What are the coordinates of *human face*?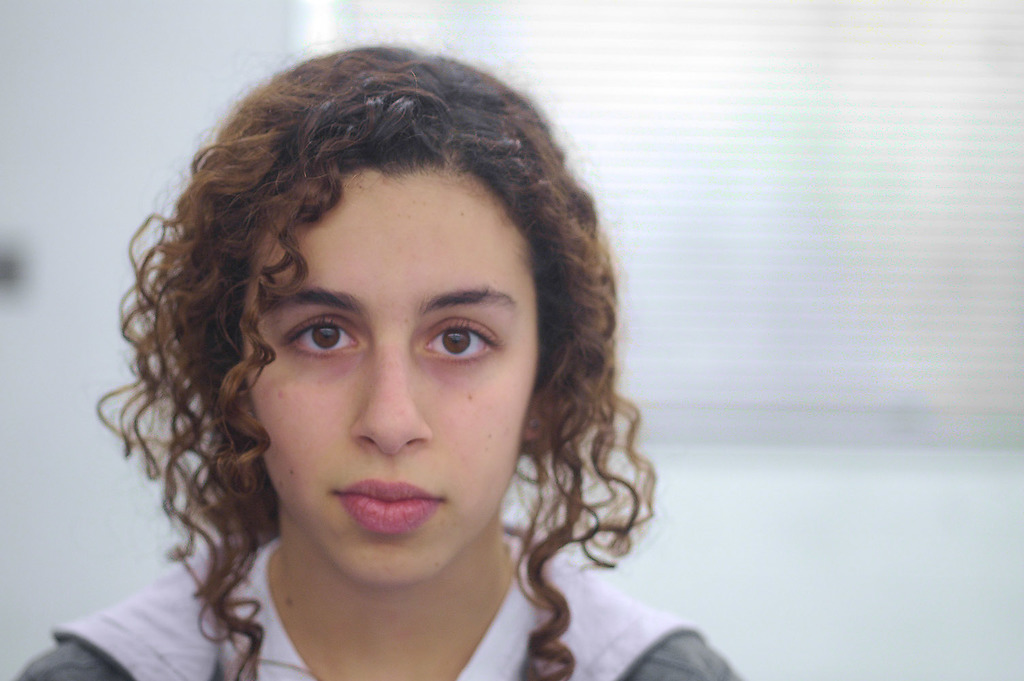
box(235, 182, 536, 578).
